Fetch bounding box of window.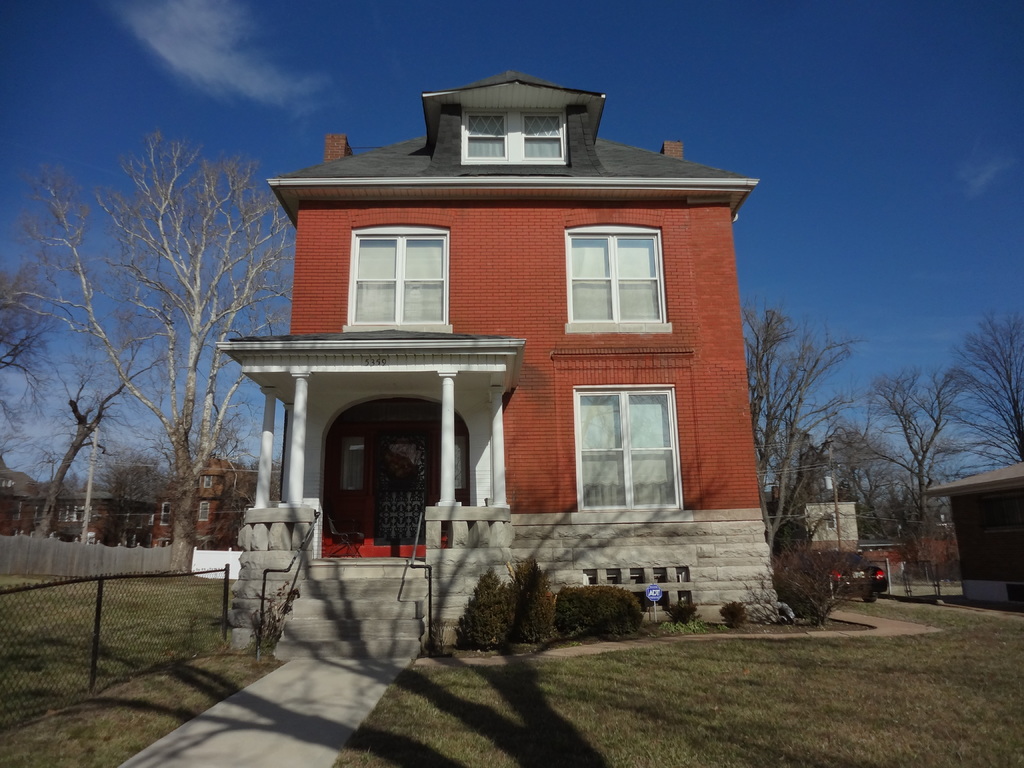
Bbox: x1=335, y1=216, x2=467, y2=346.
